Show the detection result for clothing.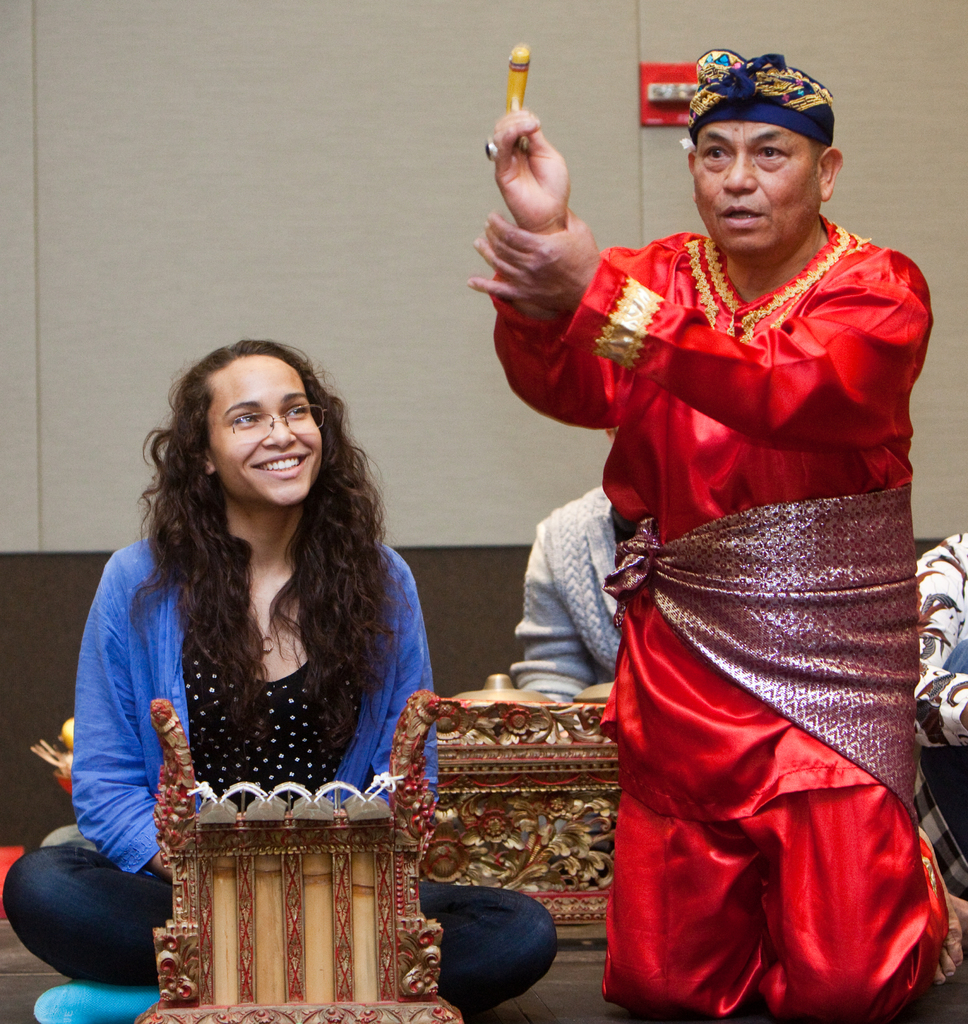
bbox(0, 551, 569, 1023).
